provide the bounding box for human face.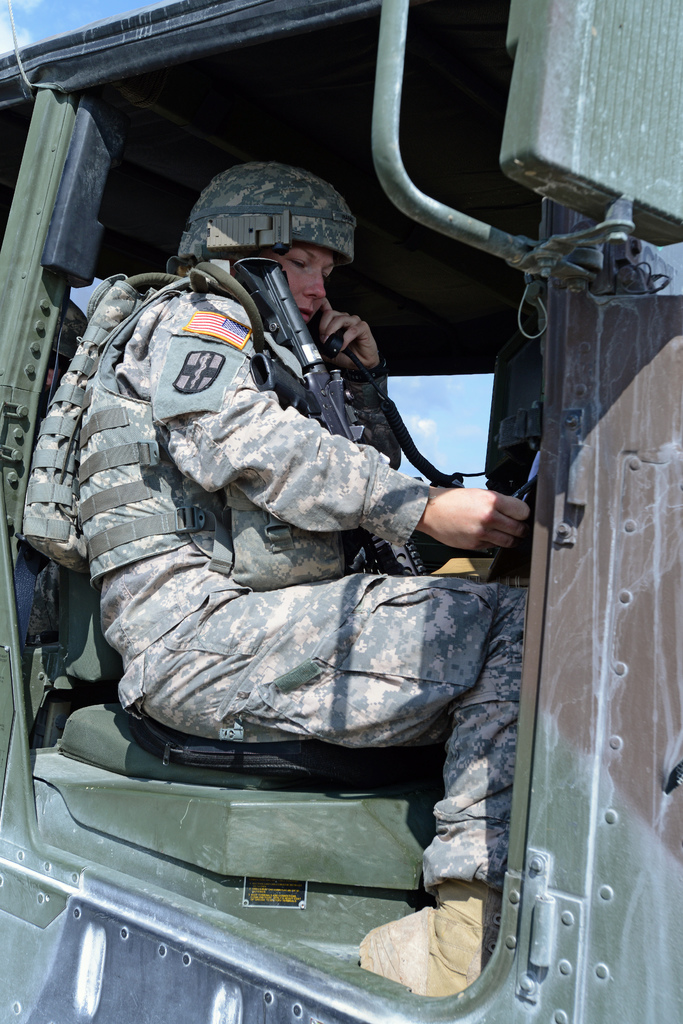
pyautogui.locateOnScreen(282, 250, 328, 323).
